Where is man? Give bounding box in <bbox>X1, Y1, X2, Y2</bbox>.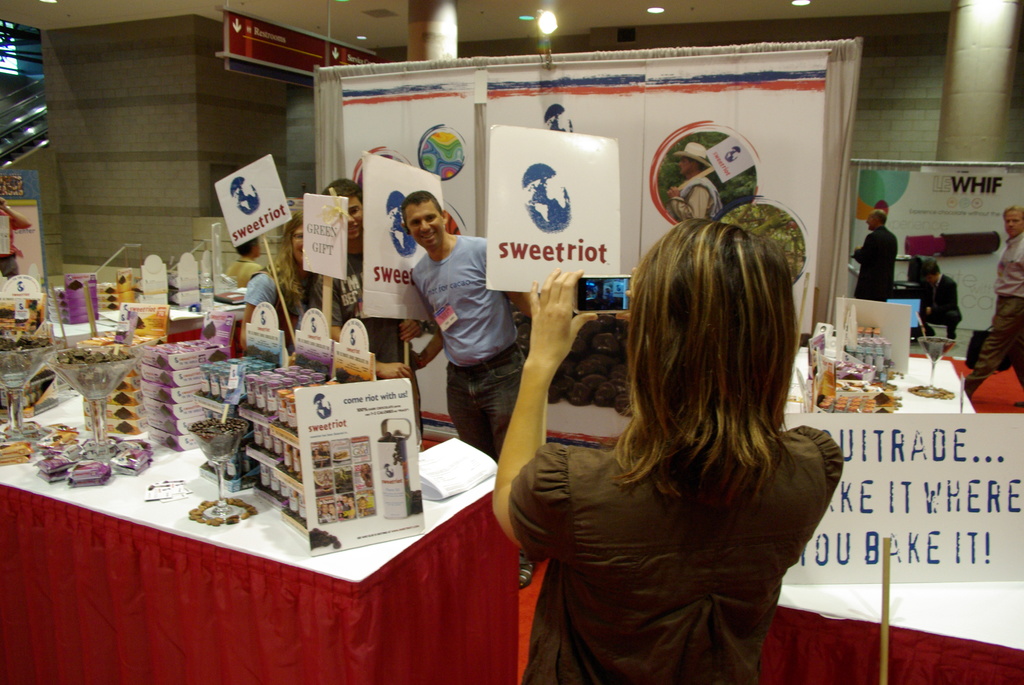
<bbox>339, 494, 349, 512</bbox>.
